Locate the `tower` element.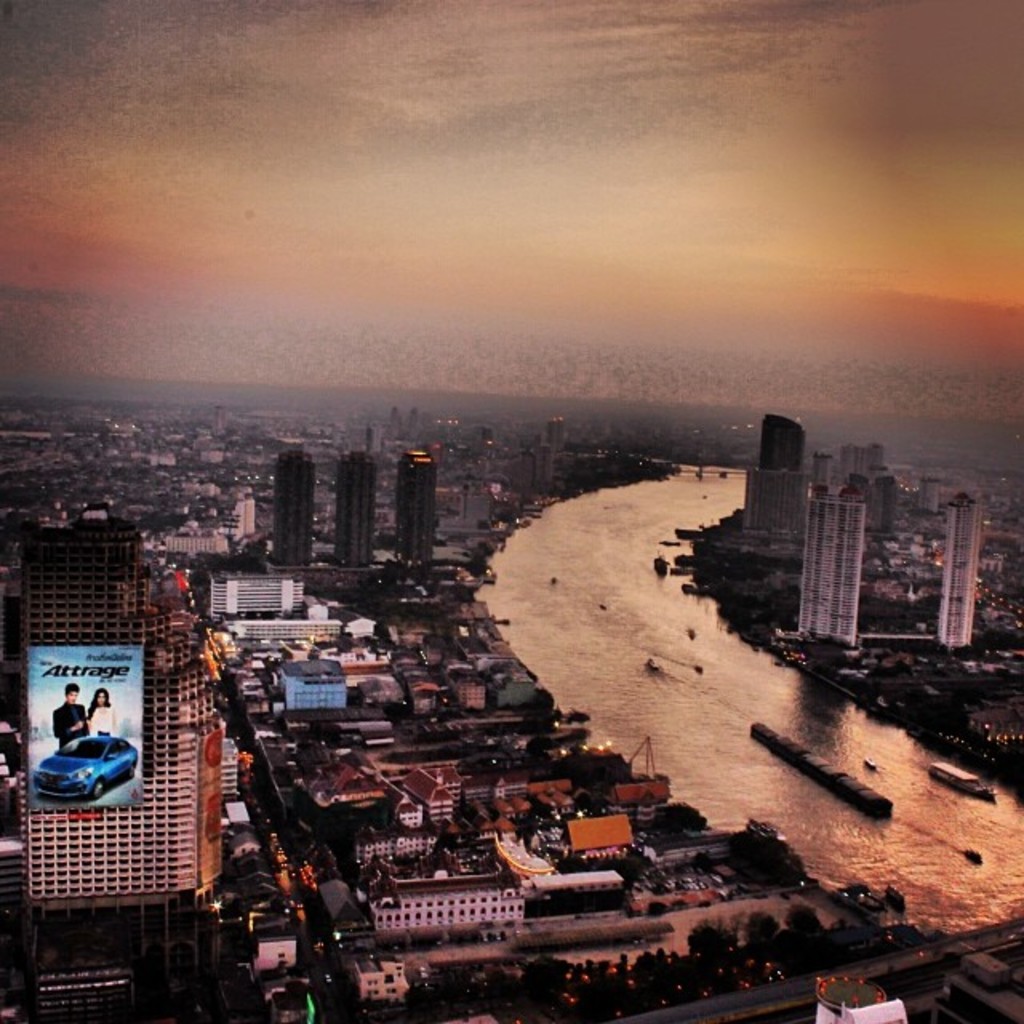
Element bbox: BBox(387, 450, 438, 581).
